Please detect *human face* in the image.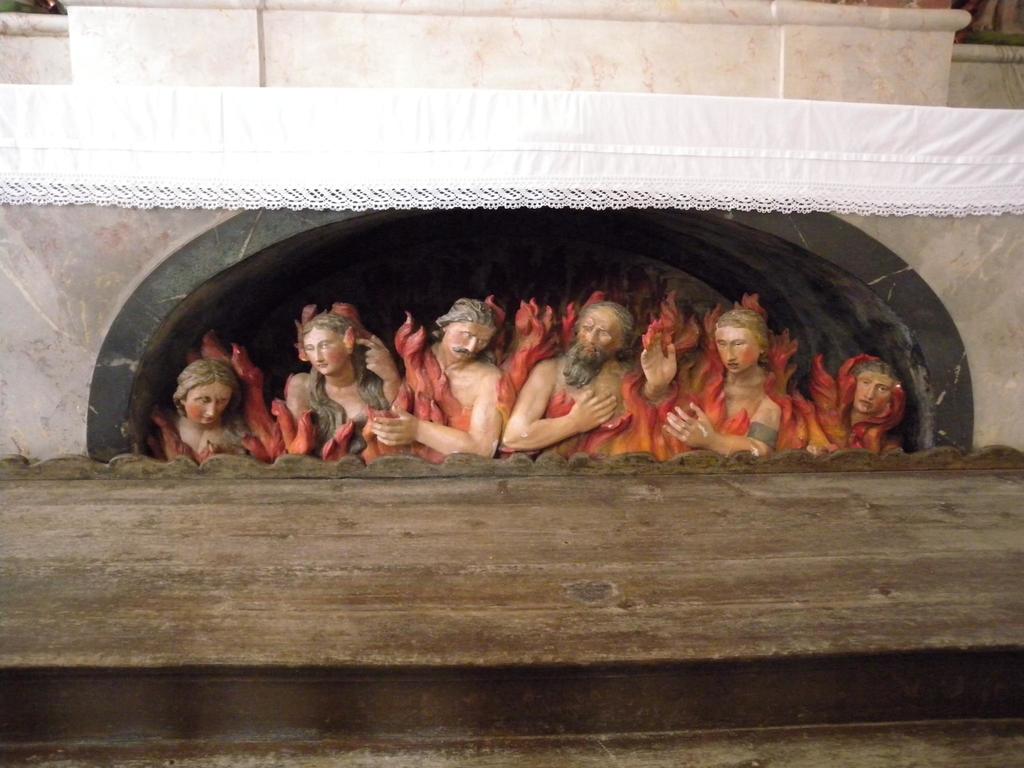
box(714, 328, 764, 373).
